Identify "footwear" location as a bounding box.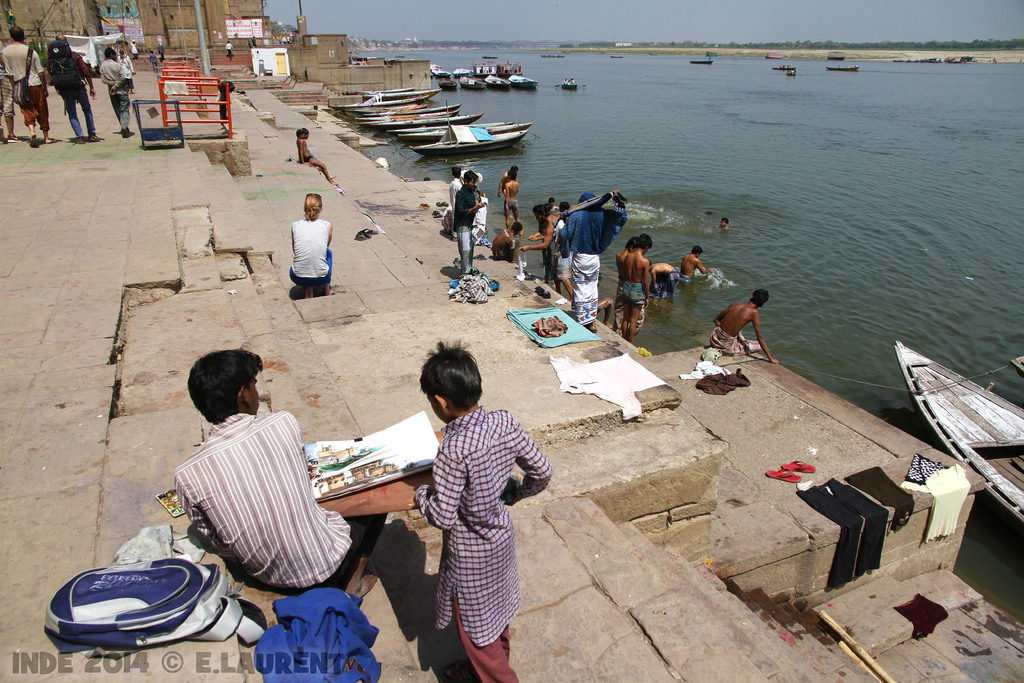
BBox(766, 466, 799, 486).
